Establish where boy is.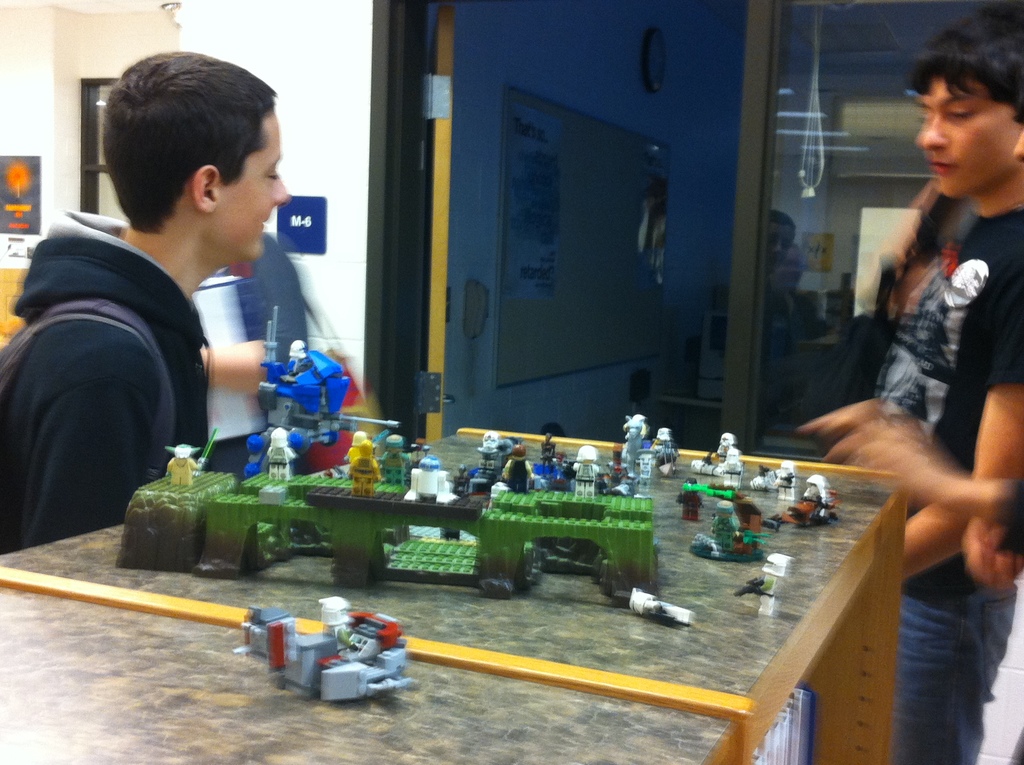
Established at BBox(877, 0, 1023, 764).
